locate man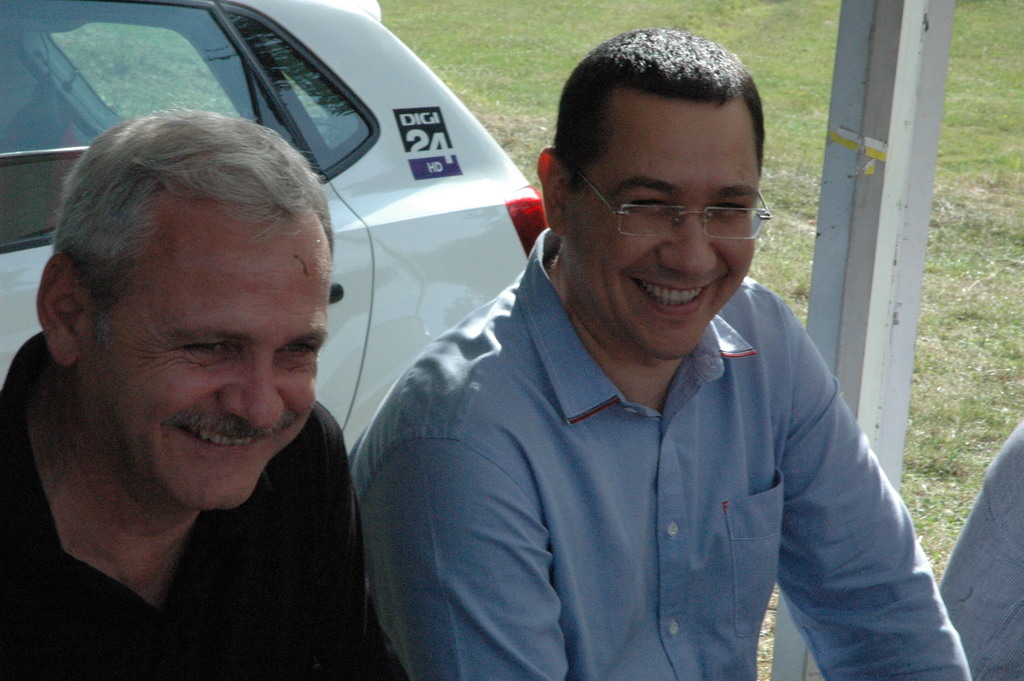
crop(0, 110, 408, 680)
